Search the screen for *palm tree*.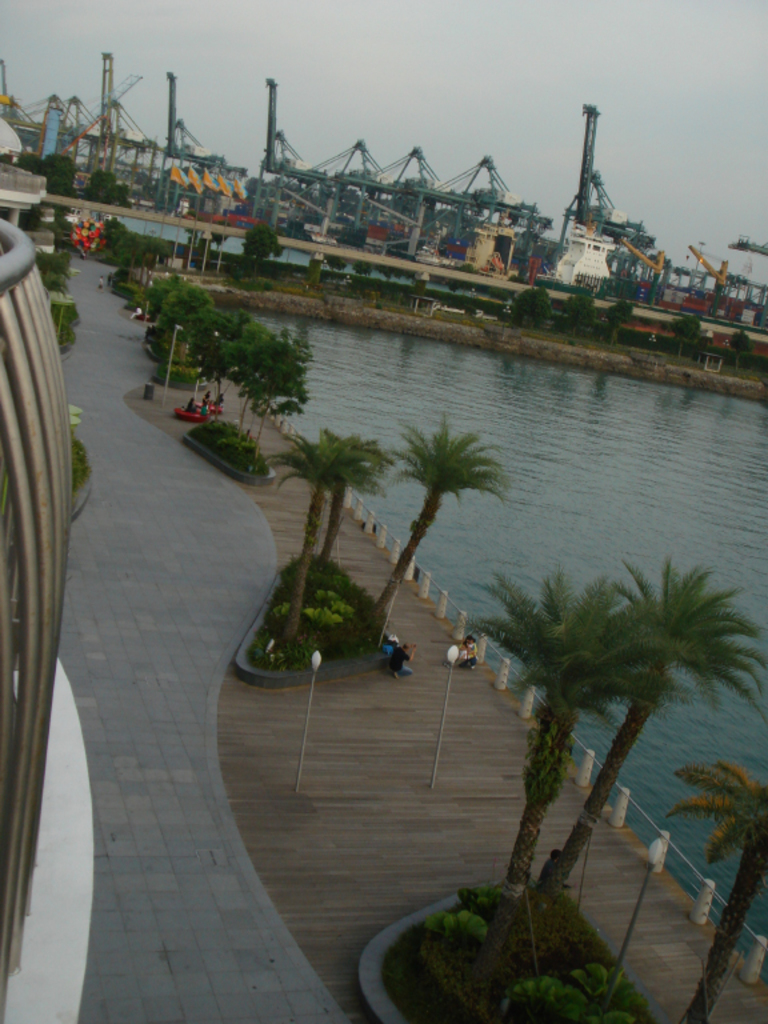
Found at bbox(404, 428, 476, 583).
